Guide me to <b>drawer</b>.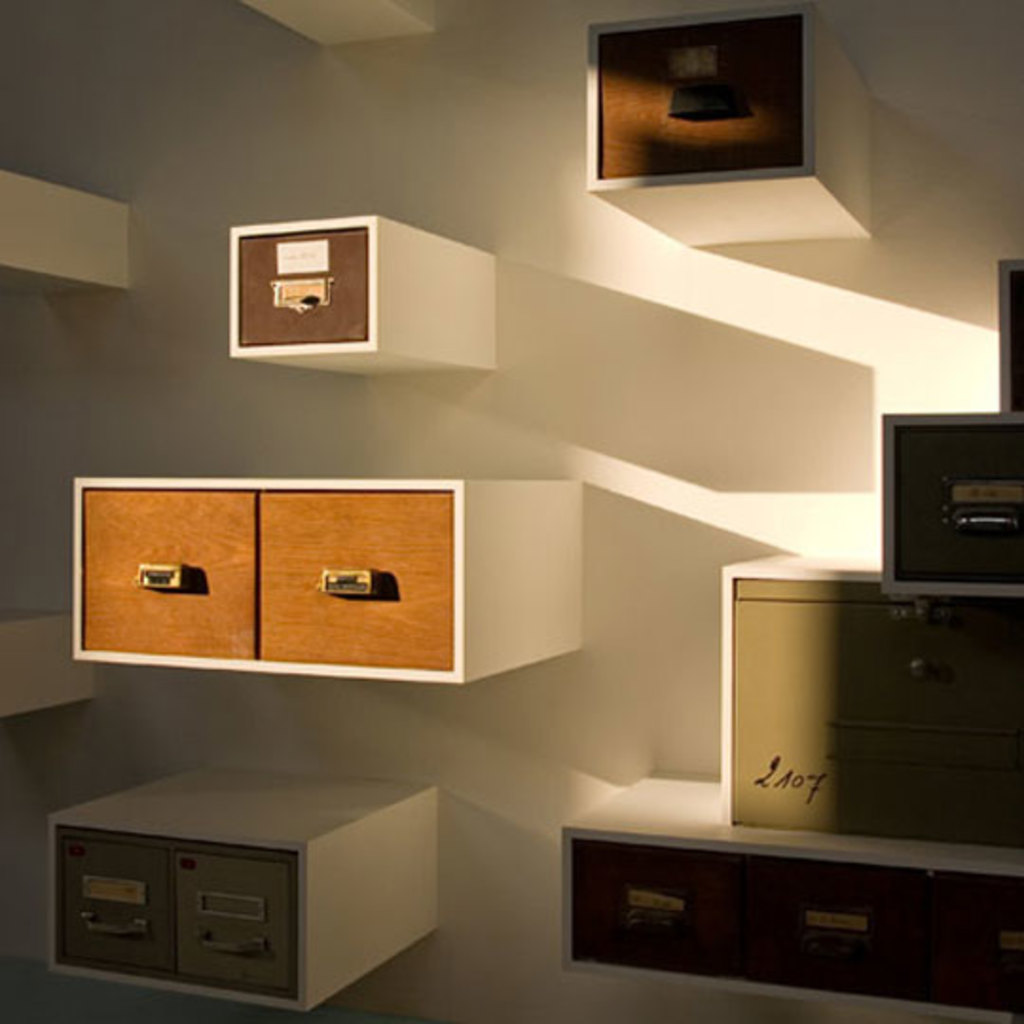
Guidance: bbox(721, 569, 1022, 851).
